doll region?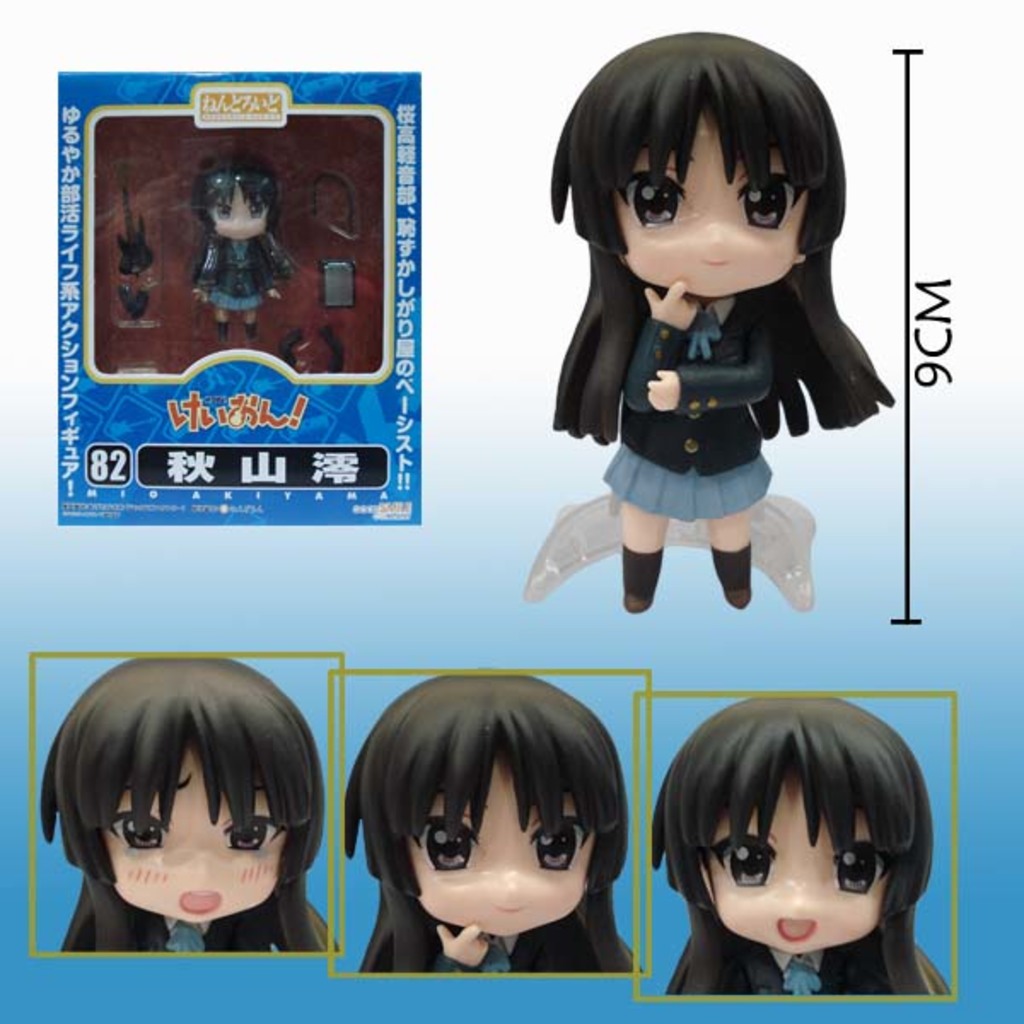
<box>193,162,295,352</box>
